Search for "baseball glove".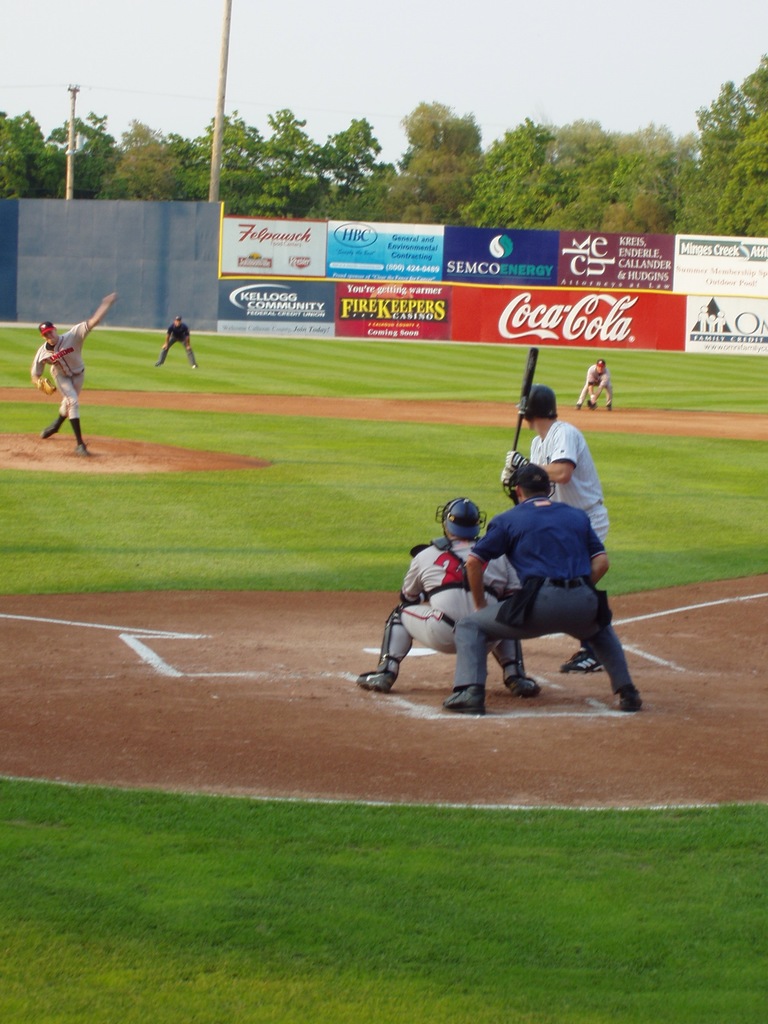
Found at bbox=[35, 374, 58, 395].
